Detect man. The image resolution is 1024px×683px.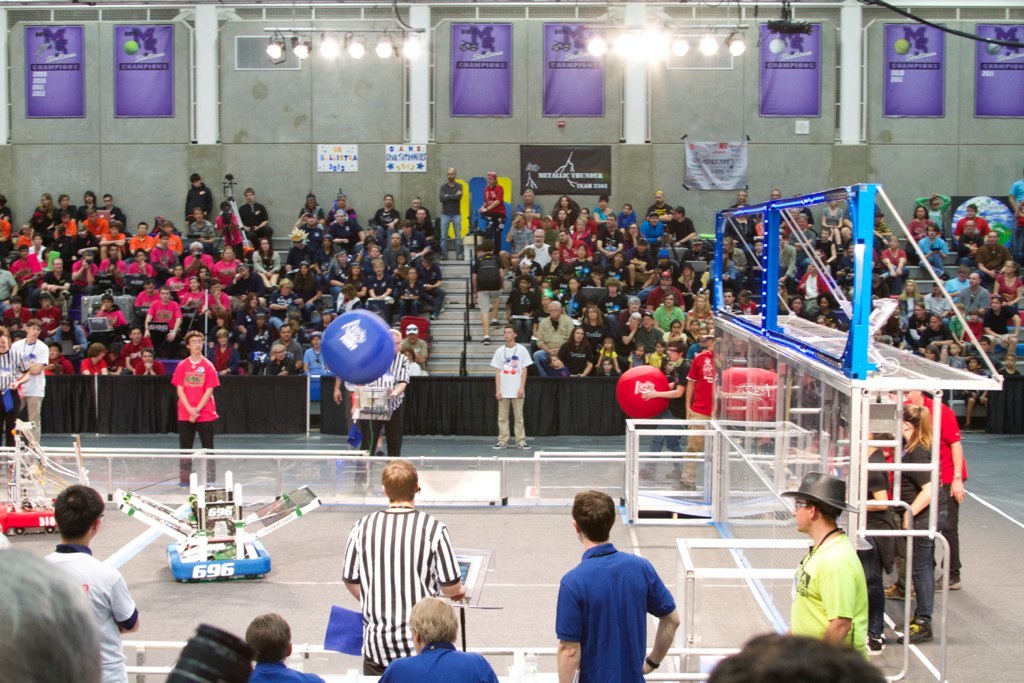
{"left": 669, "top": 325, "right": 734, "bottom": 483}.
